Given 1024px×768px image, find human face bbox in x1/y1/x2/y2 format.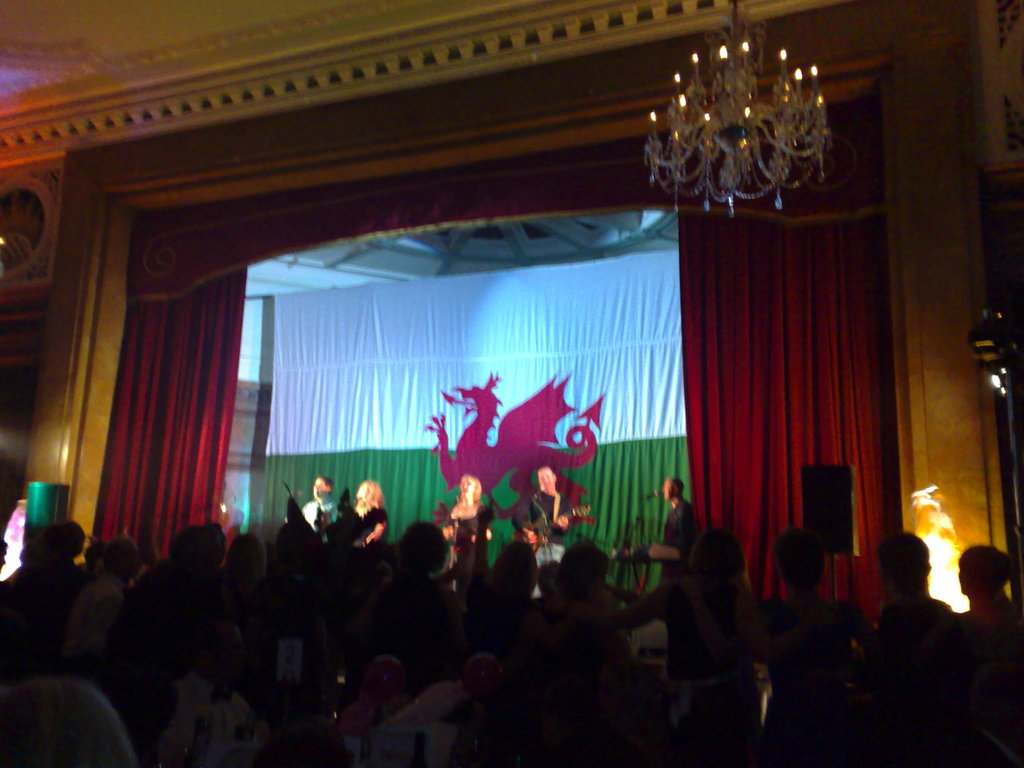
356/481/365/502.
